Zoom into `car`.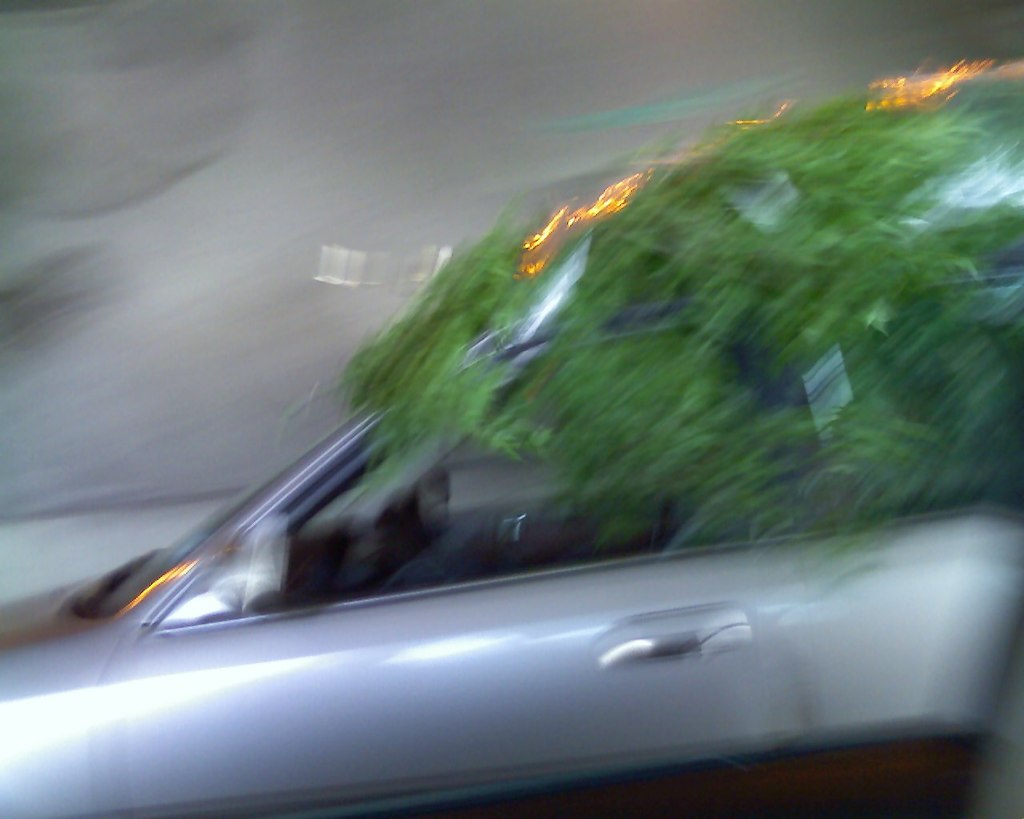
Zoom target: (left=0, top=301, right=1023, bottom=818).
